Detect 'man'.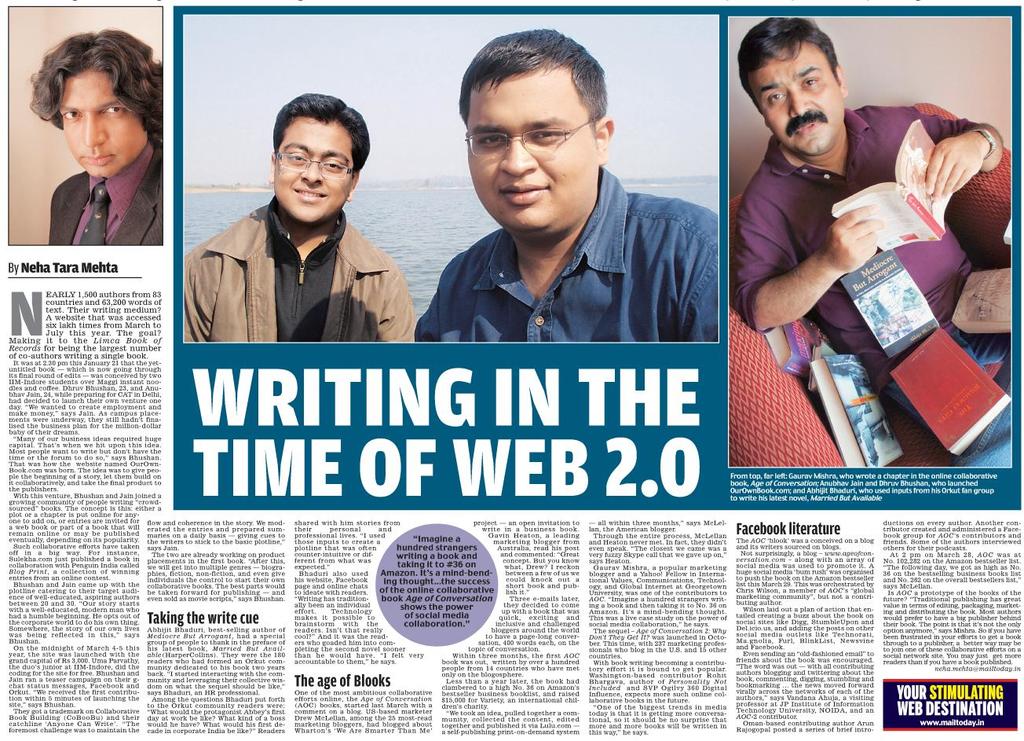
Detected at bbox=[394, 47, 733, 387].
